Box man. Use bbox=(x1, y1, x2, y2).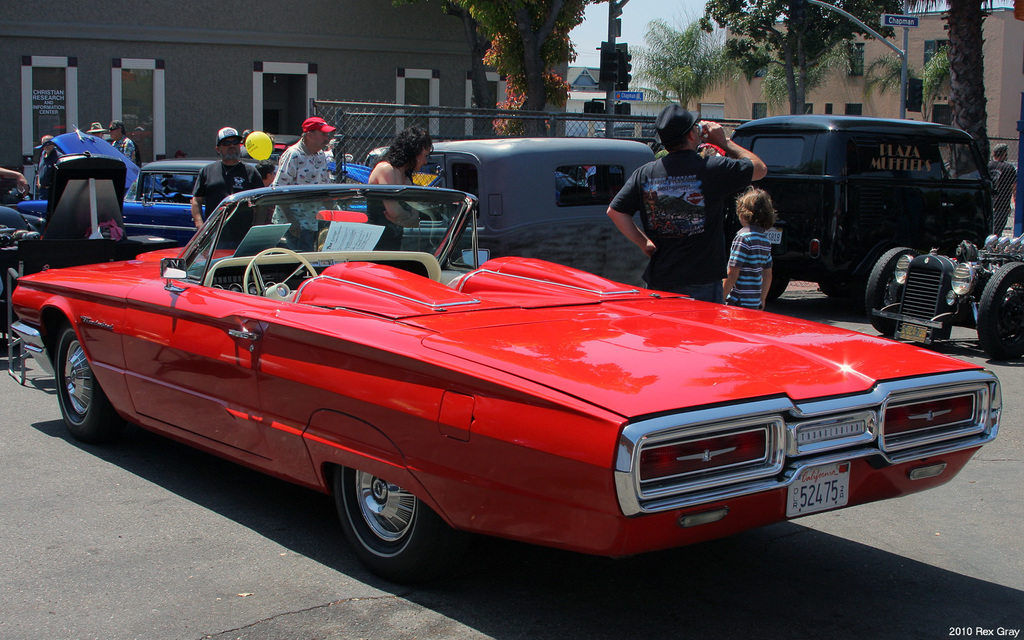
bbox=(991, 139, 1018, 236).
